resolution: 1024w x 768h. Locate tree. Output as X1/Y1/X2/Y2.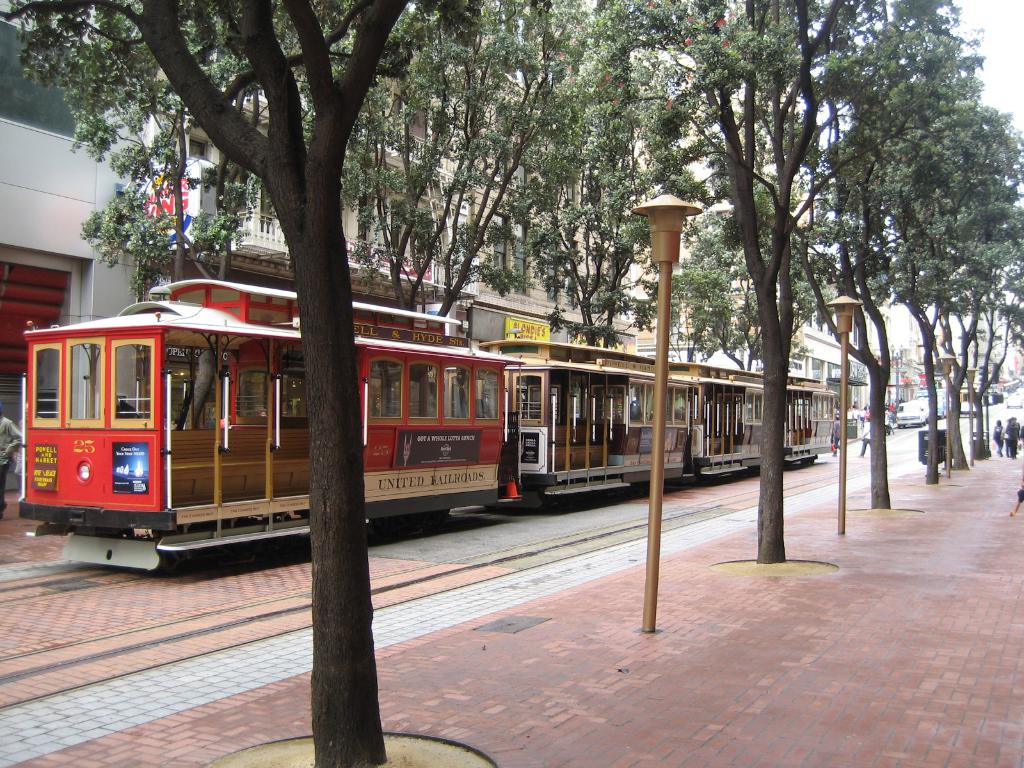
348/0/584/312.
